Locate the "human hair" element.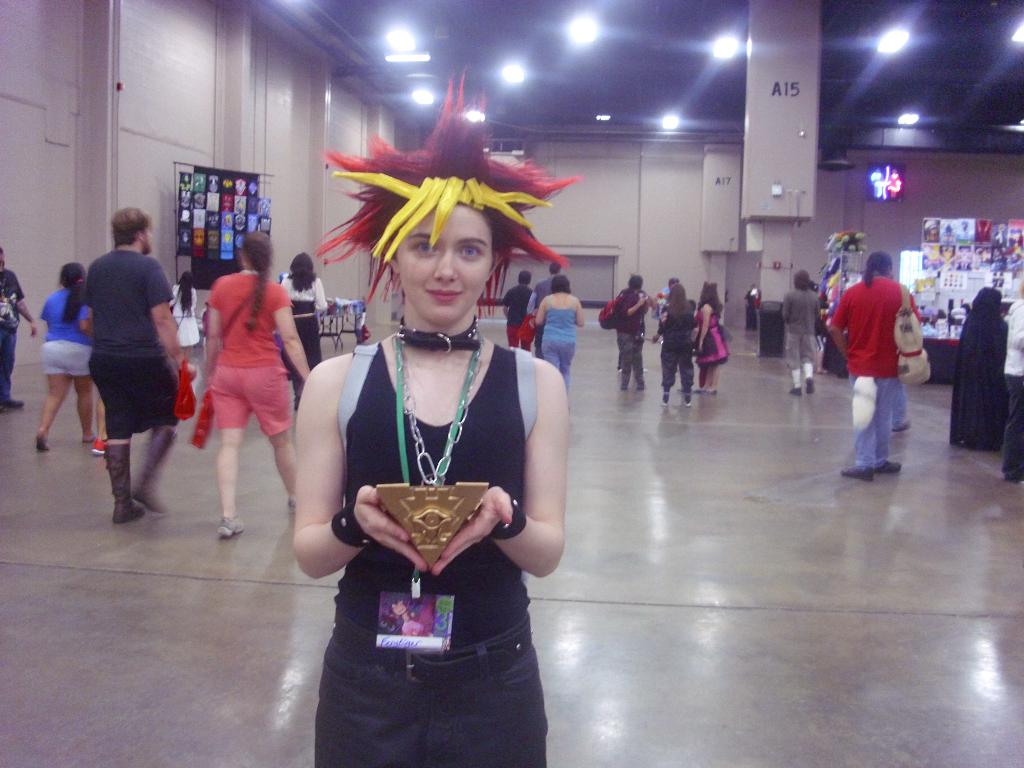
Element bbox: {"x1": 550, "y1": 275, "x2": 573, "y2": 294}.
